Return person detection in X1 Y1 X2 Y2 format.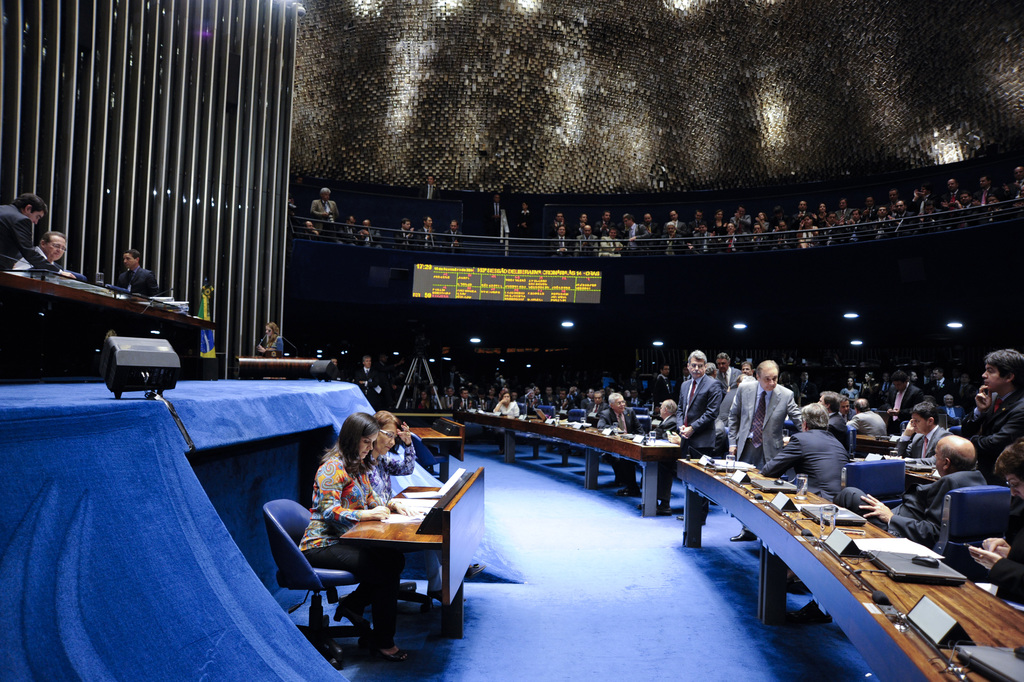
572 226 597 255.
